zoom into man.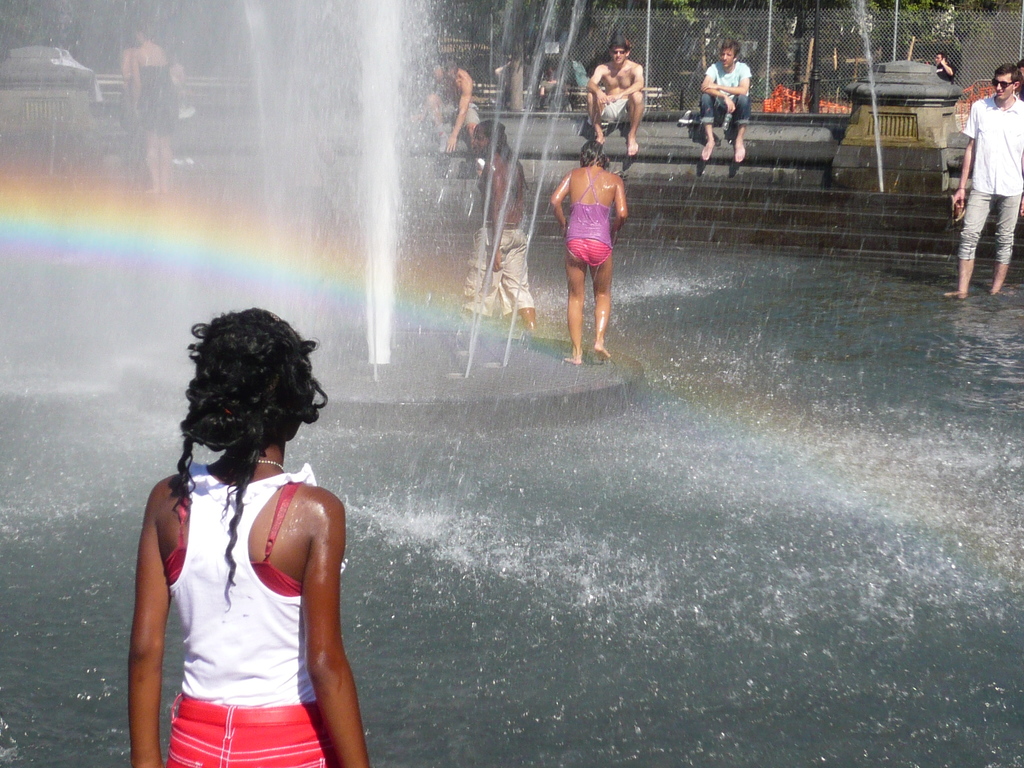
Zoom target: [x1=949, y1=60, x2=1023, y2=308].
